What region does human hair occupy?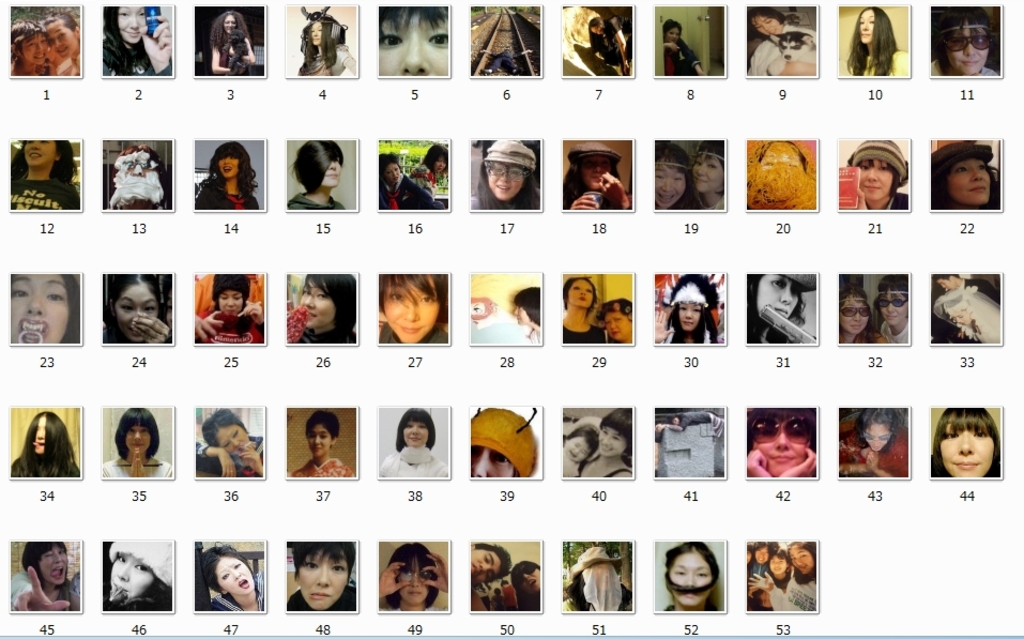
bbox(116, 142, 168, 204).
